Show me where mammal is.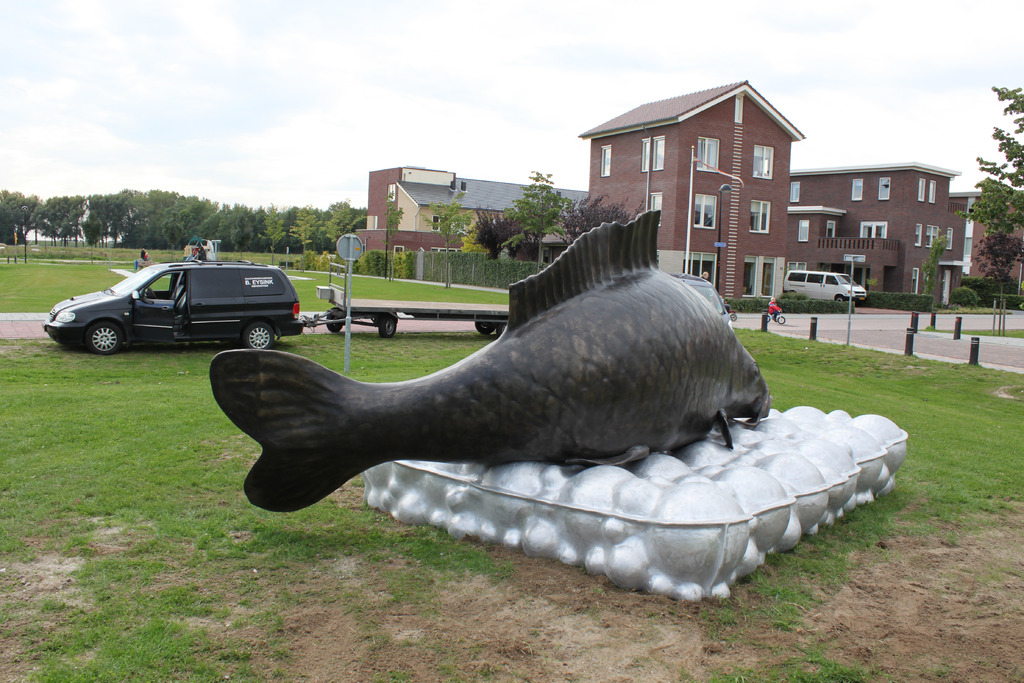
mammal is at crop(701, 273, 712, 281).
